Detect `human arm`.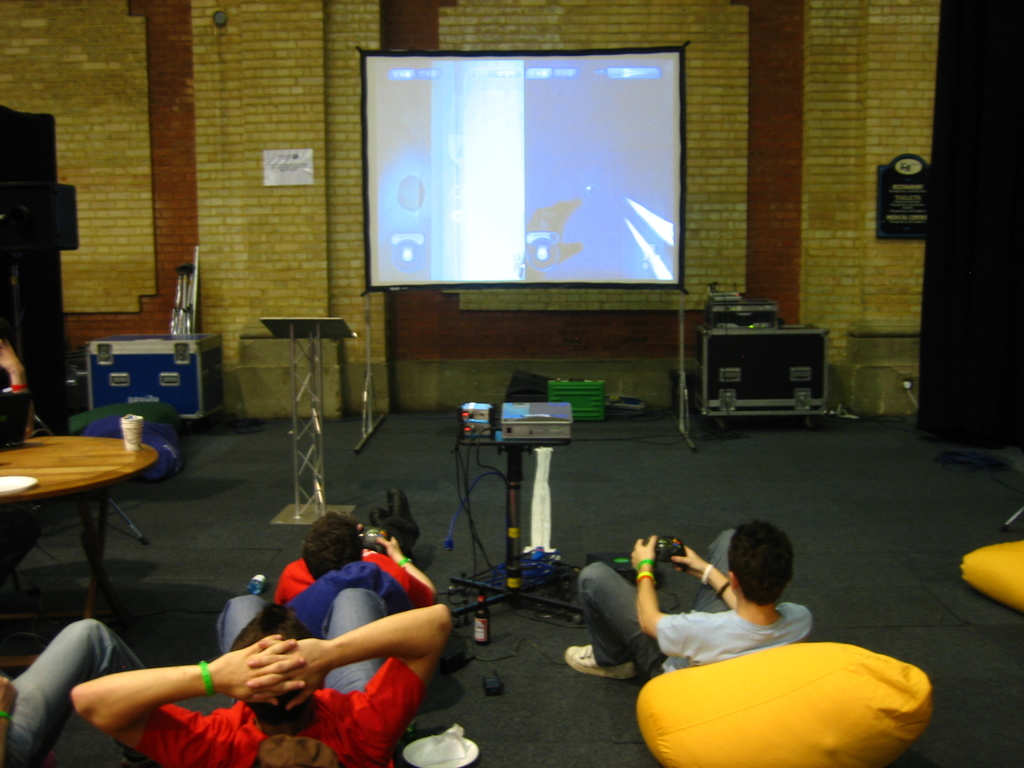
Detected at locate(673, 541, 817, 632).
